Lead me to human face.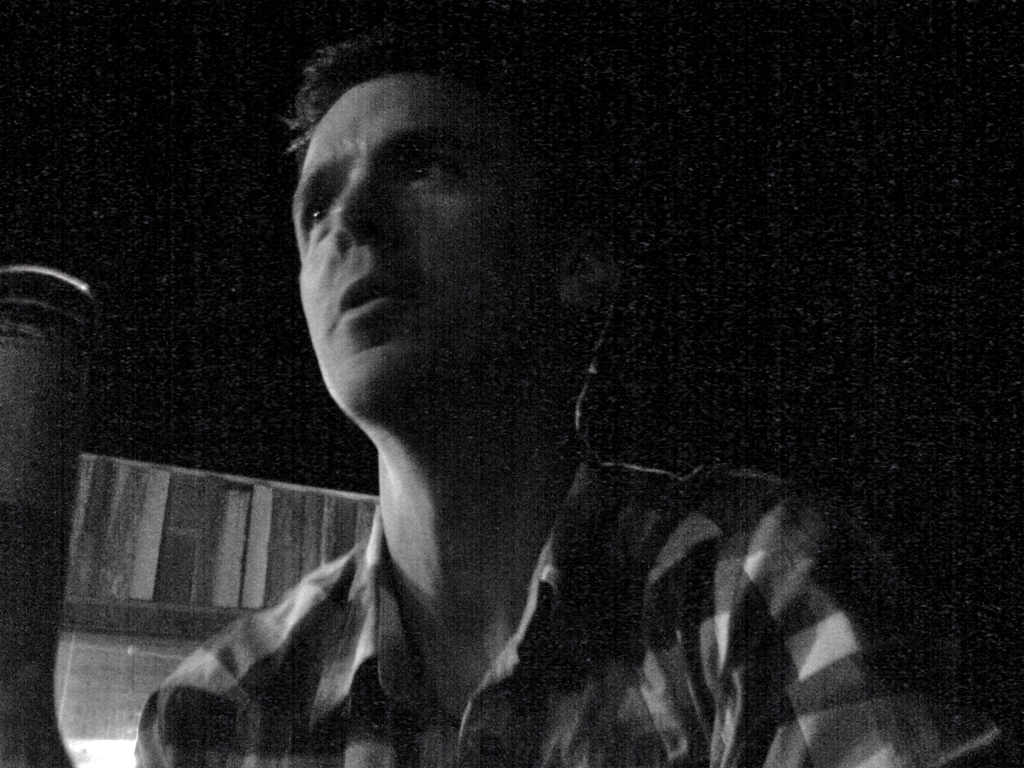
Lead to bbox=[292, 70, 580, 422].
